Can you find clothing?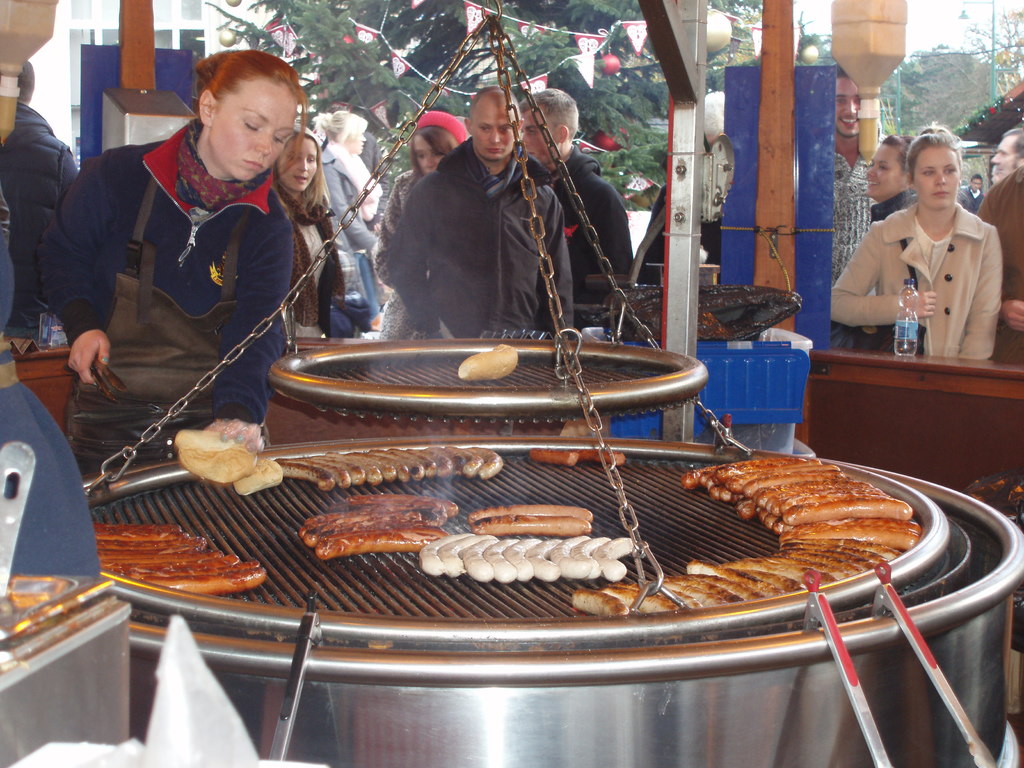
Yes, bounding box: Rect(972, 166, 1023, 355).
